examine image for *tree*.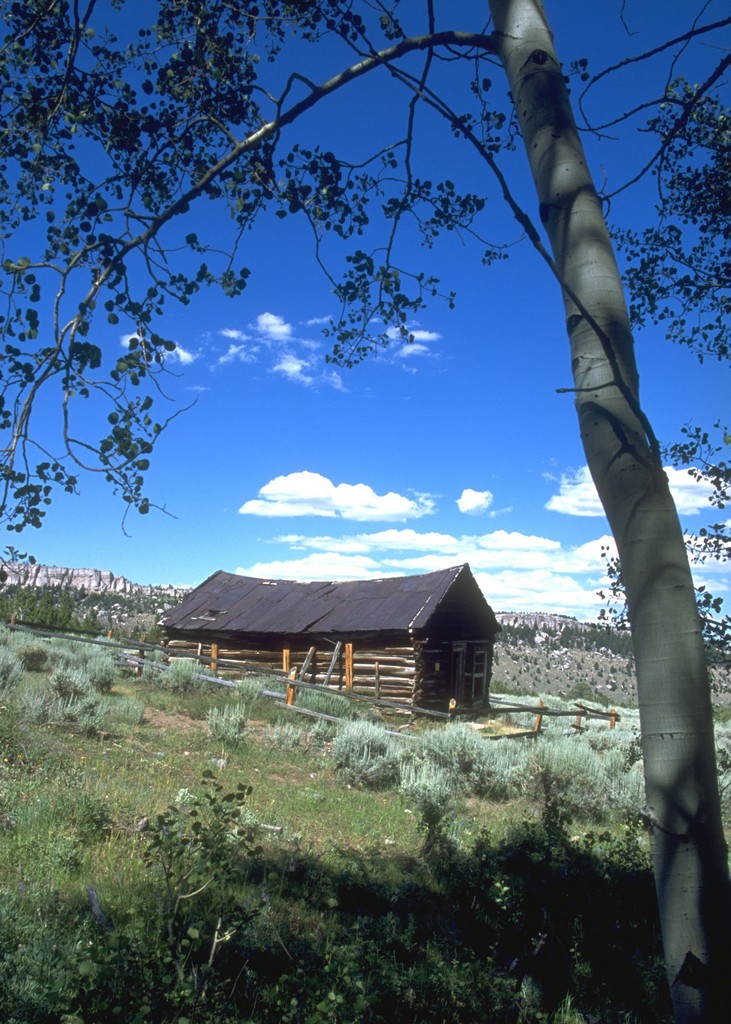
Examination result: locate(0, 0, 730, 1023).
